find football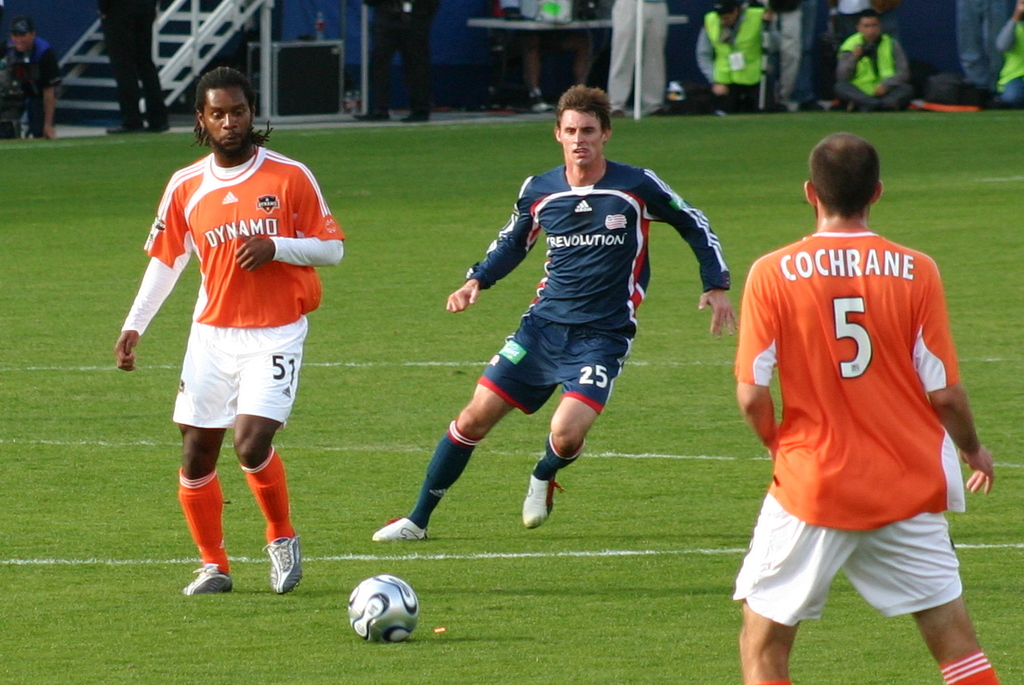
348,573,424,643
